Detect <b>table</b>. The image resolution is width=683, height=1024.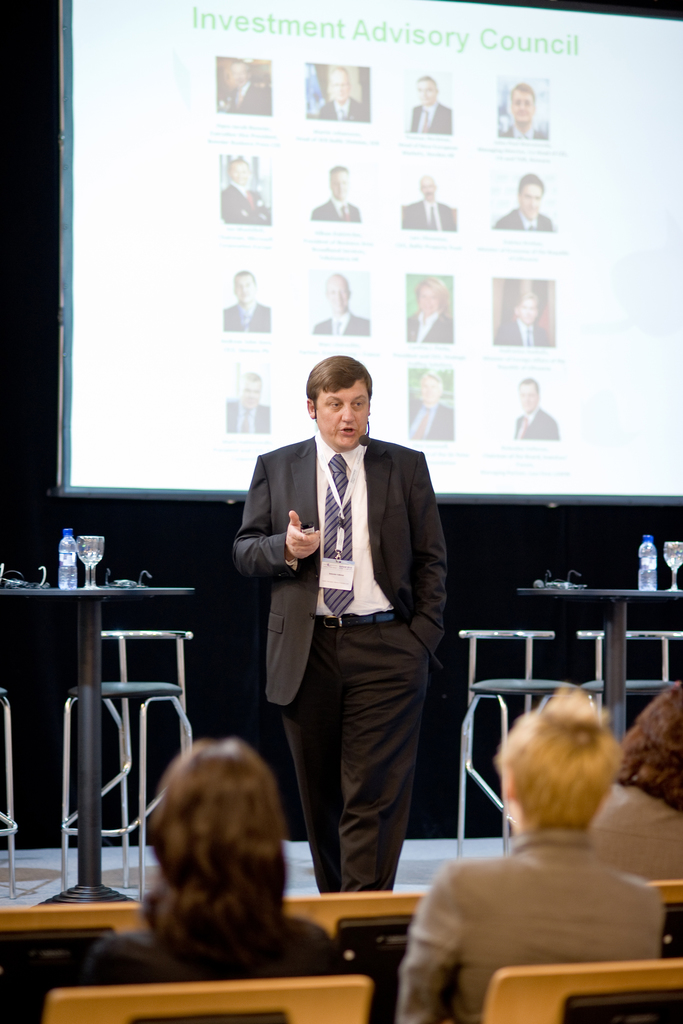
[520, 588, 682, 739].
